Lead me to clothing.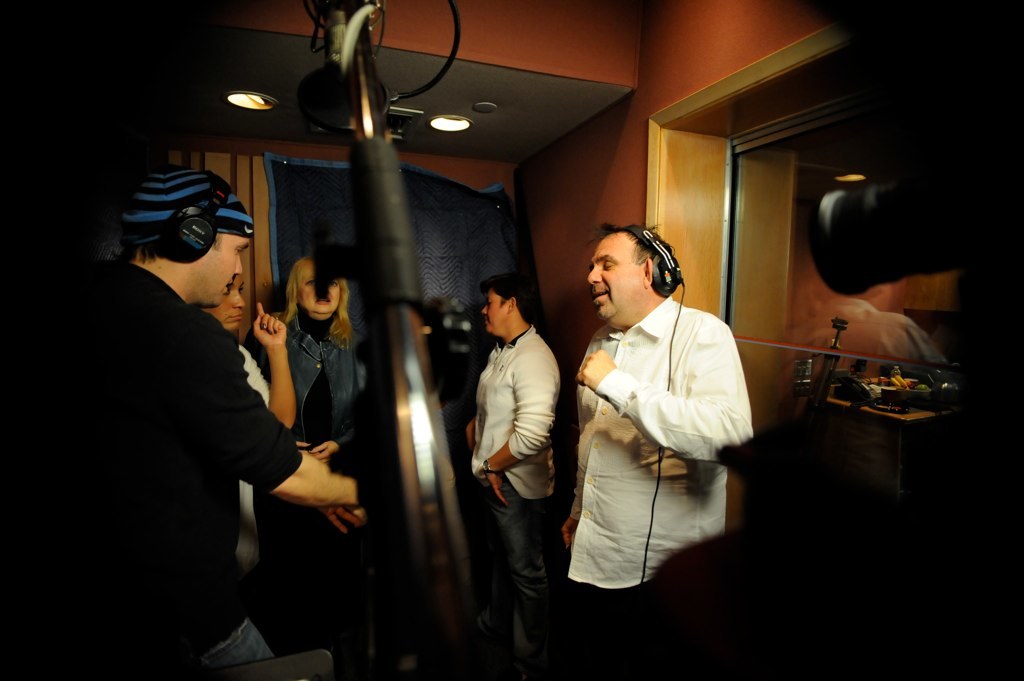
Lead to detection(237, 343, 271, 584).
